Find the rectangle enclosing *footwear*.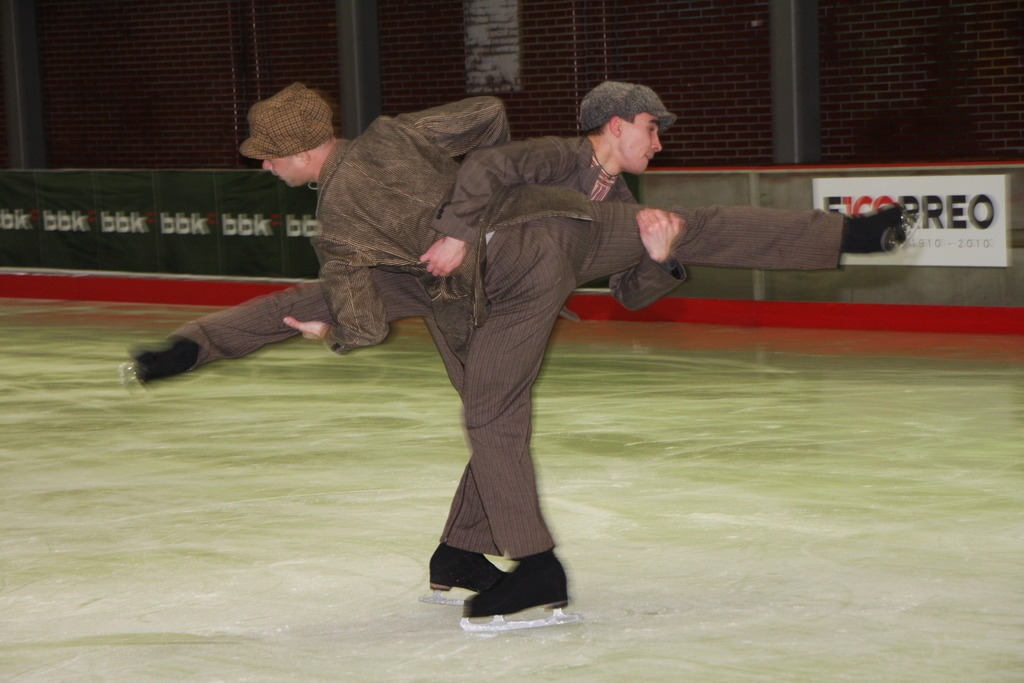
{"x1": 104, "y1": 319, "x2": 195, "y2": 395}.
